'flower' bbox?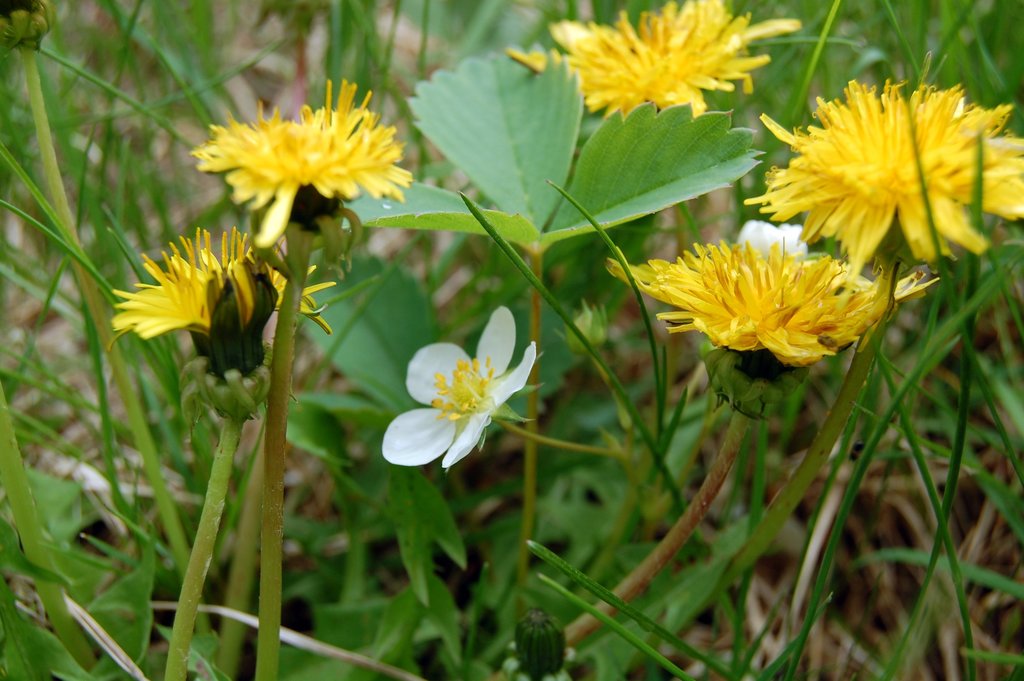
locate(195, 78, 419, 246)
